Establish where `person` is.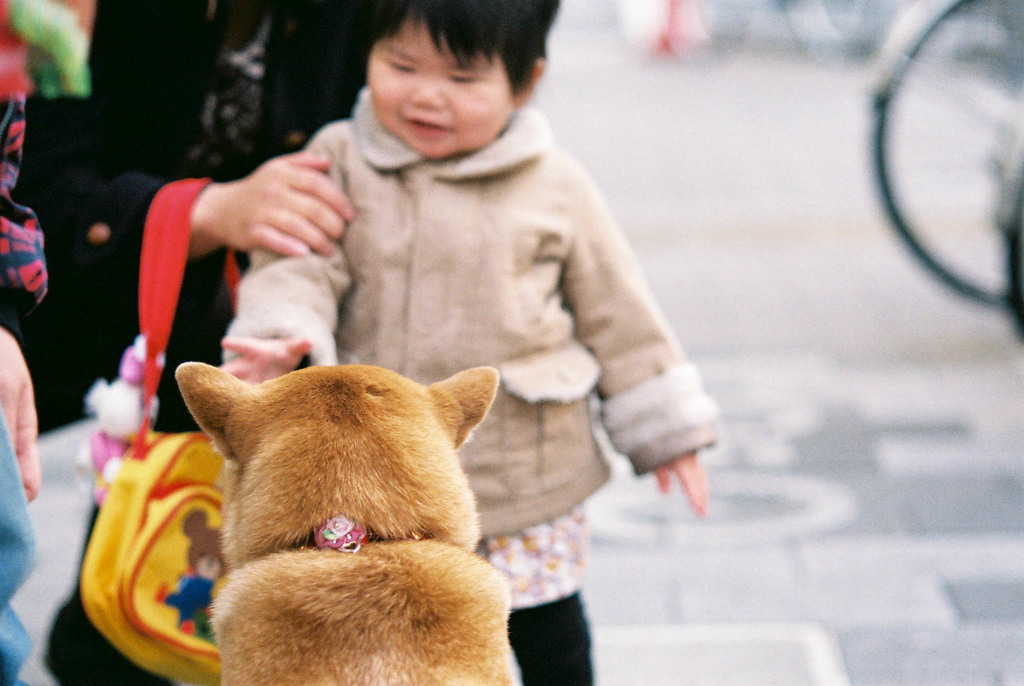
Established at 214,0,719,685.
